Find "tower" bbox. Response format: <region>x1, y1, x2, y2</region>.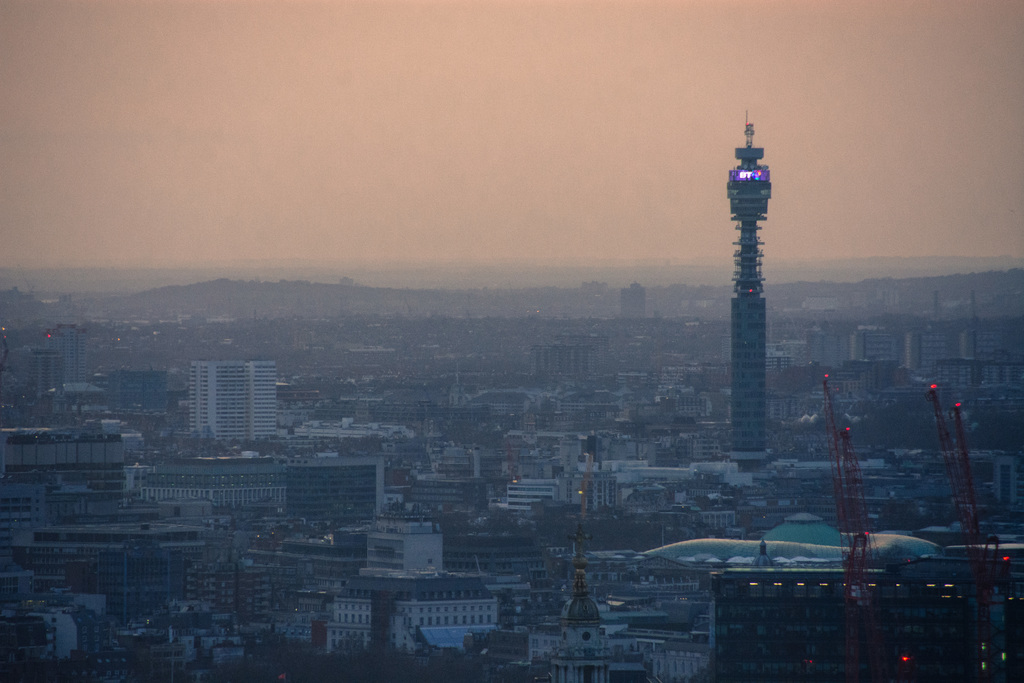
<region>726, 110, 774, 451</region>.
